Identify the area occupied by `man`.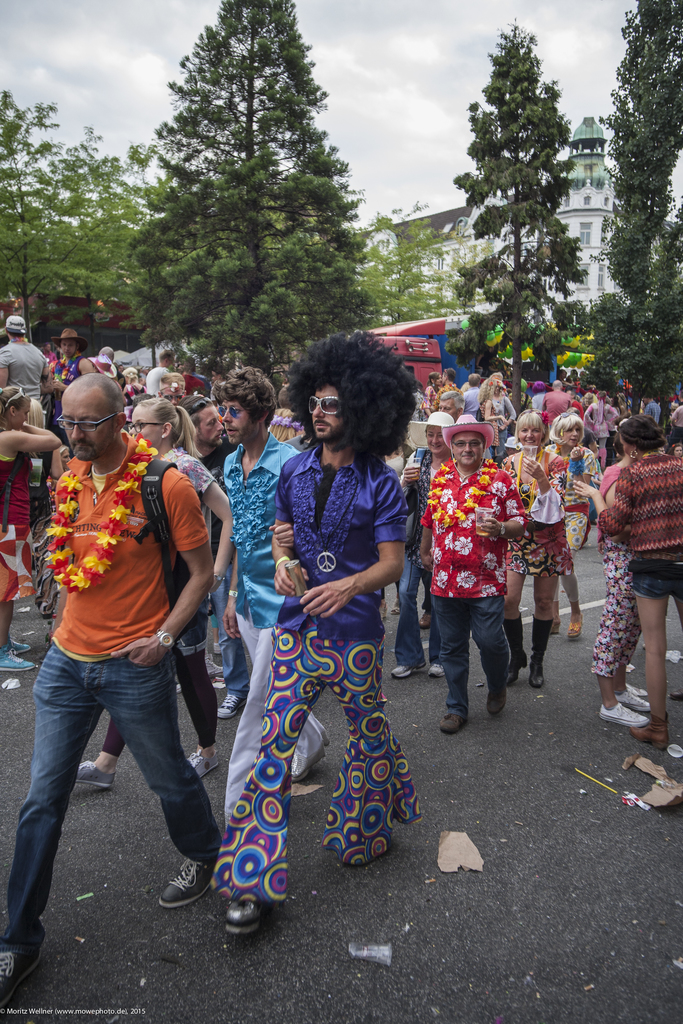
Area: 187 357 206 388.
